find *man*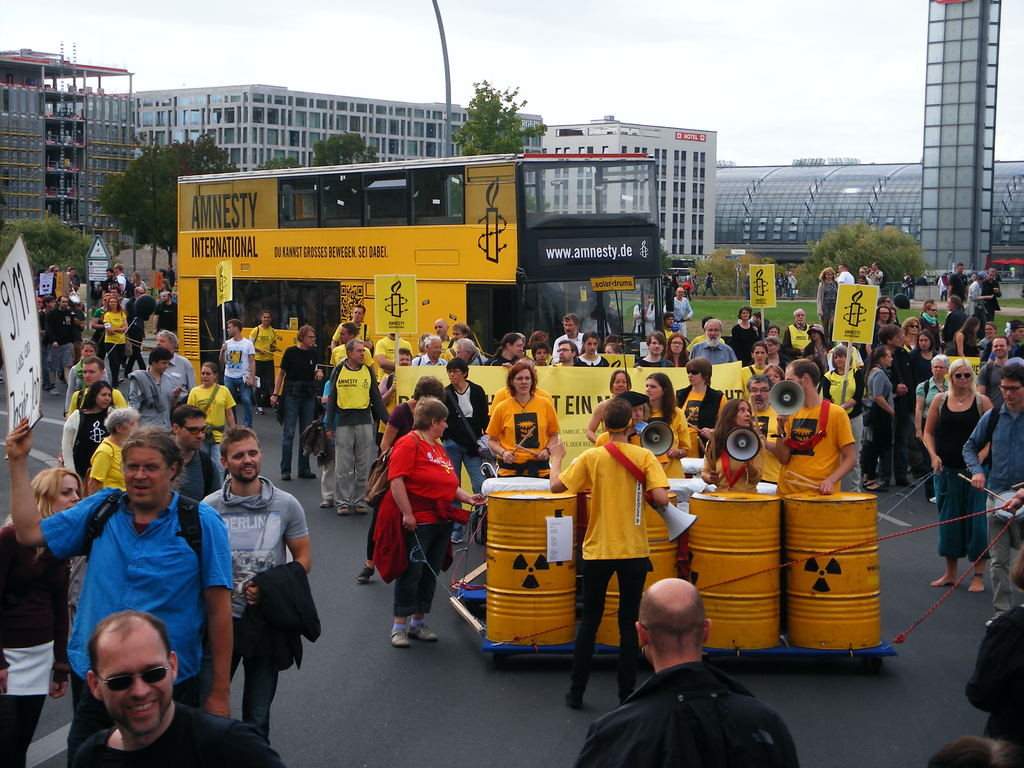
crop(215, 316, 255, 430)
